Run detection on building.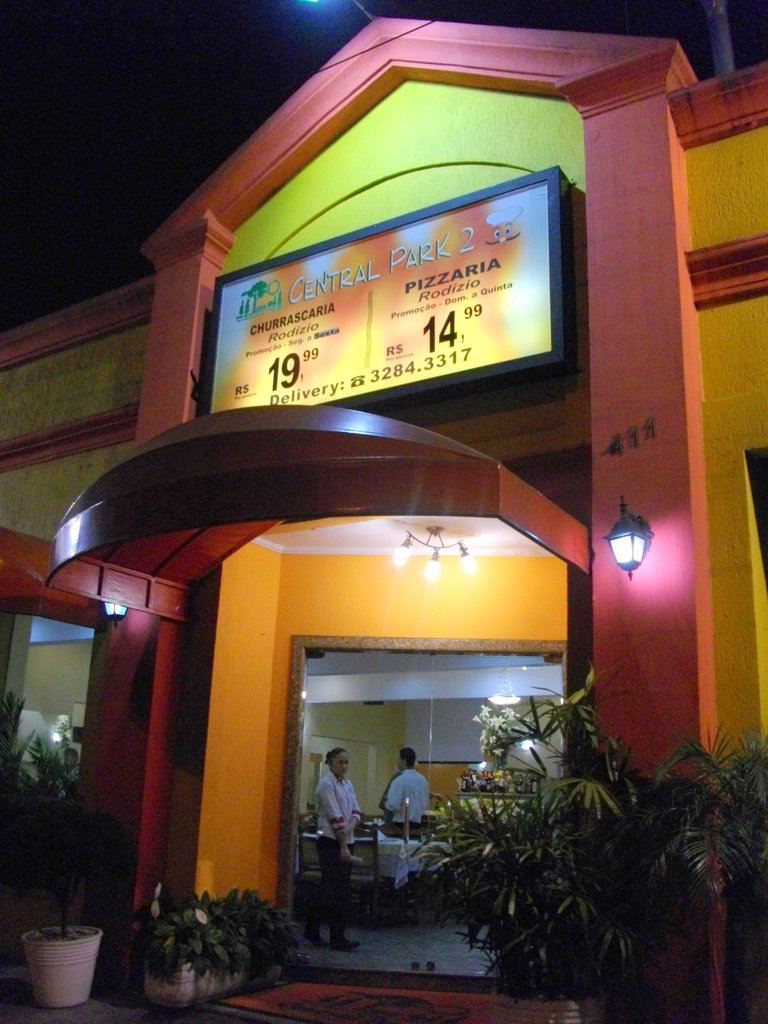
Result: bbox(0, 11, 767, 1023).
